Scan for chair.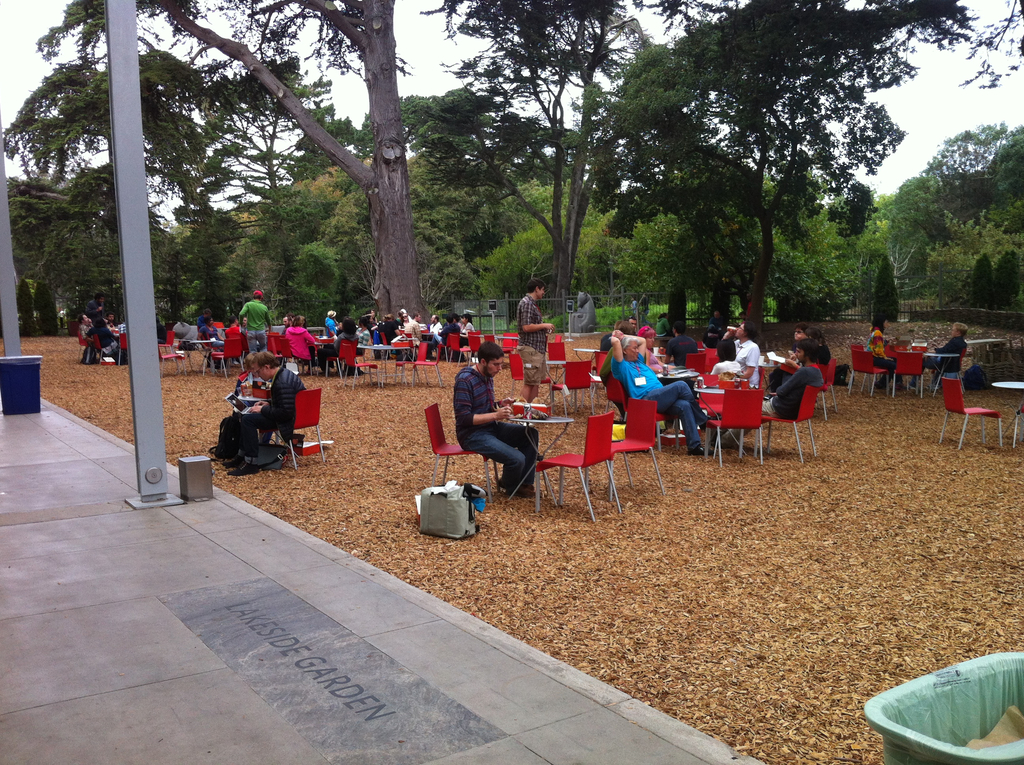
Scan result: pyautogui.locateOnScreen(444, 330, 468, 368).
